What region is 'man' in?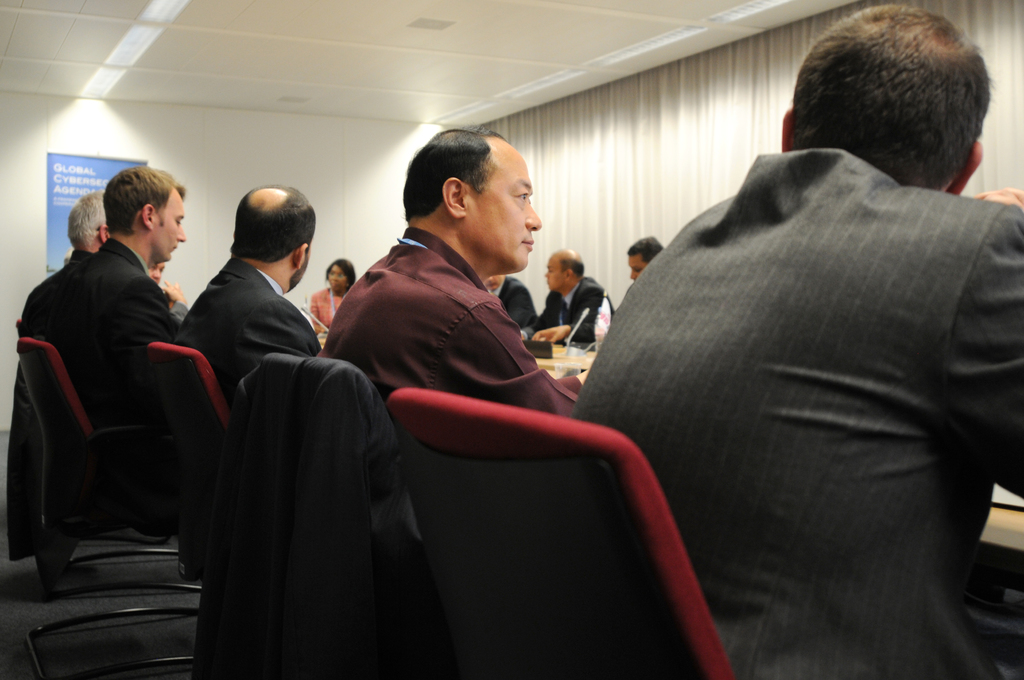
[320,131,572,592].
